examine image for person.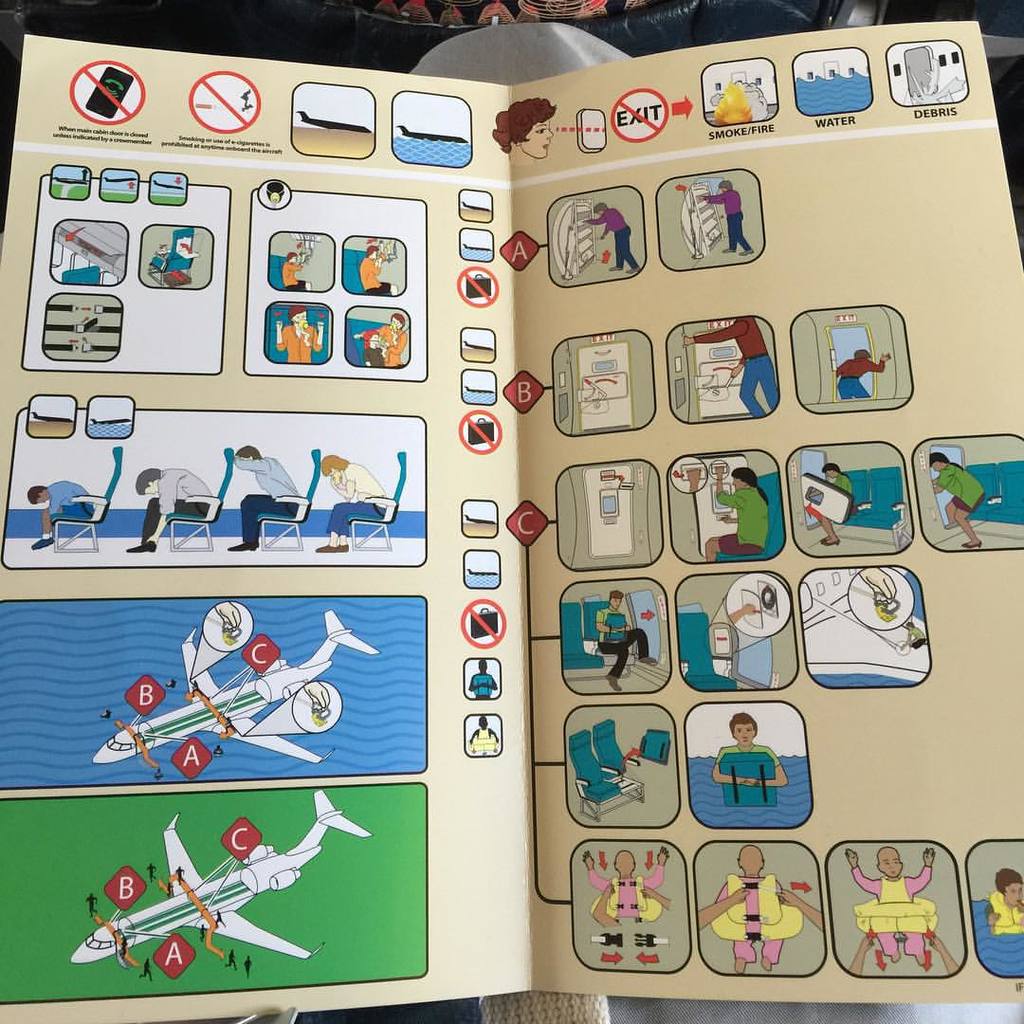
Examination result: <bbox>283, 252, 312, 294</bbox>.
